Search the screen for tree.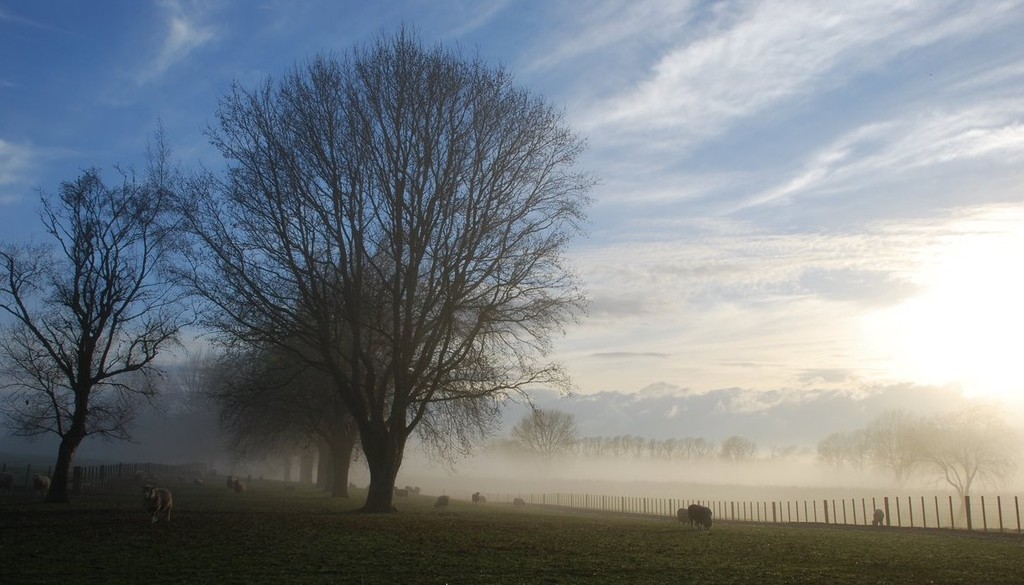
Found at 0 126 206 496.
